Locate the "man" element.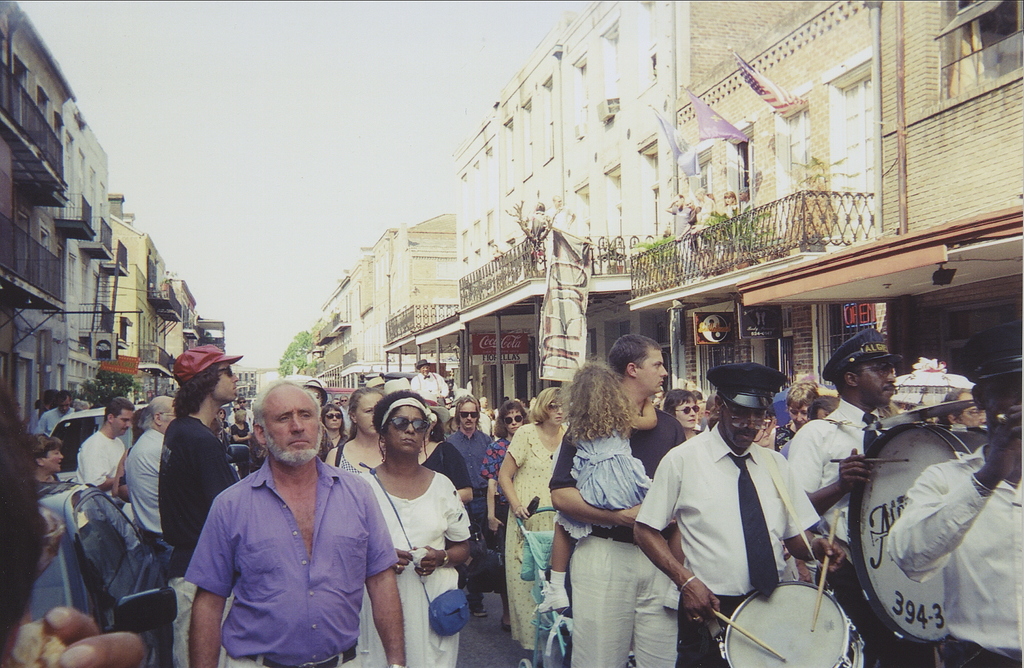
Element bbox: 413:358:447:400.
